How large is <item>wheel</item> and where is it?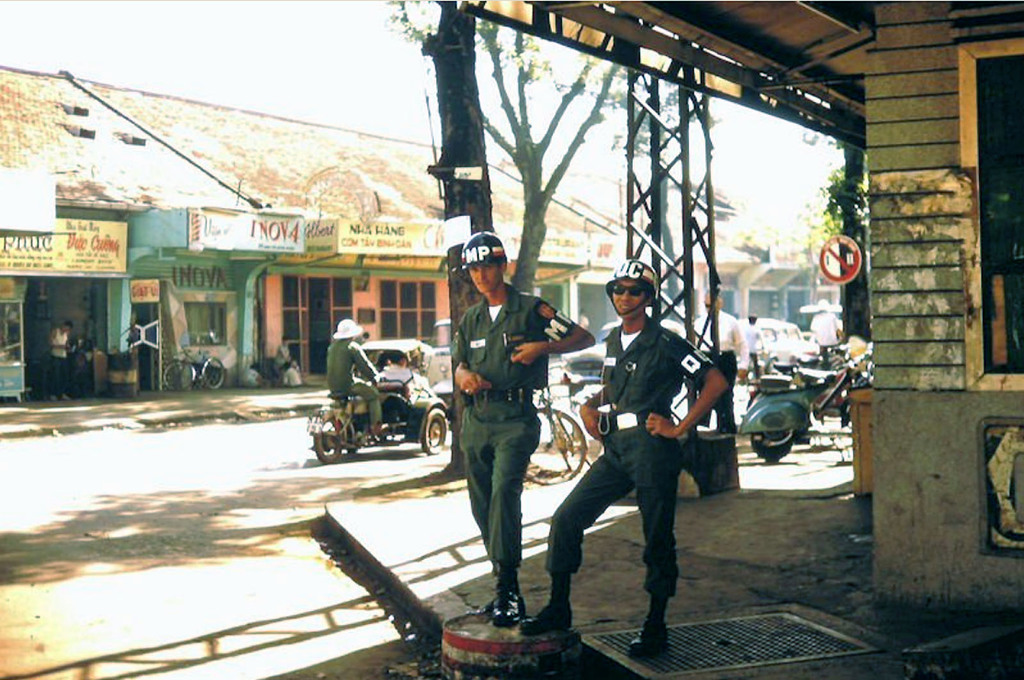
Bounding box: locate(751, 431, 792, 462).
